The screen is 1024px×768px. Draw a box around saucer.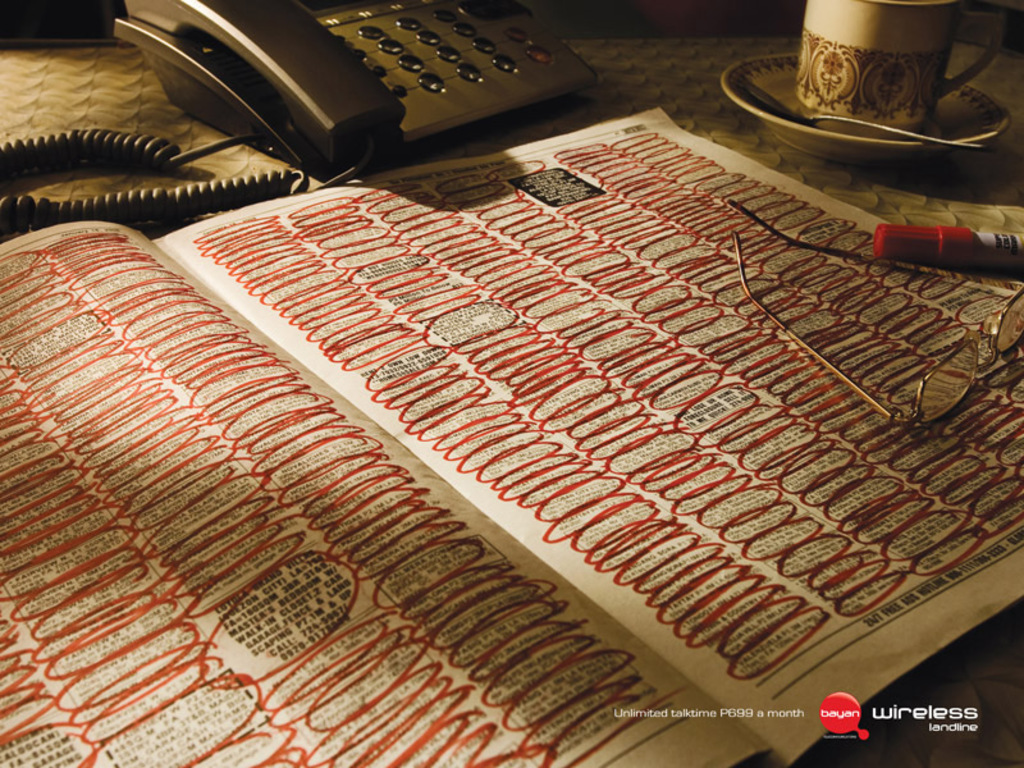
select_region(721, 50, 1011, 165).
